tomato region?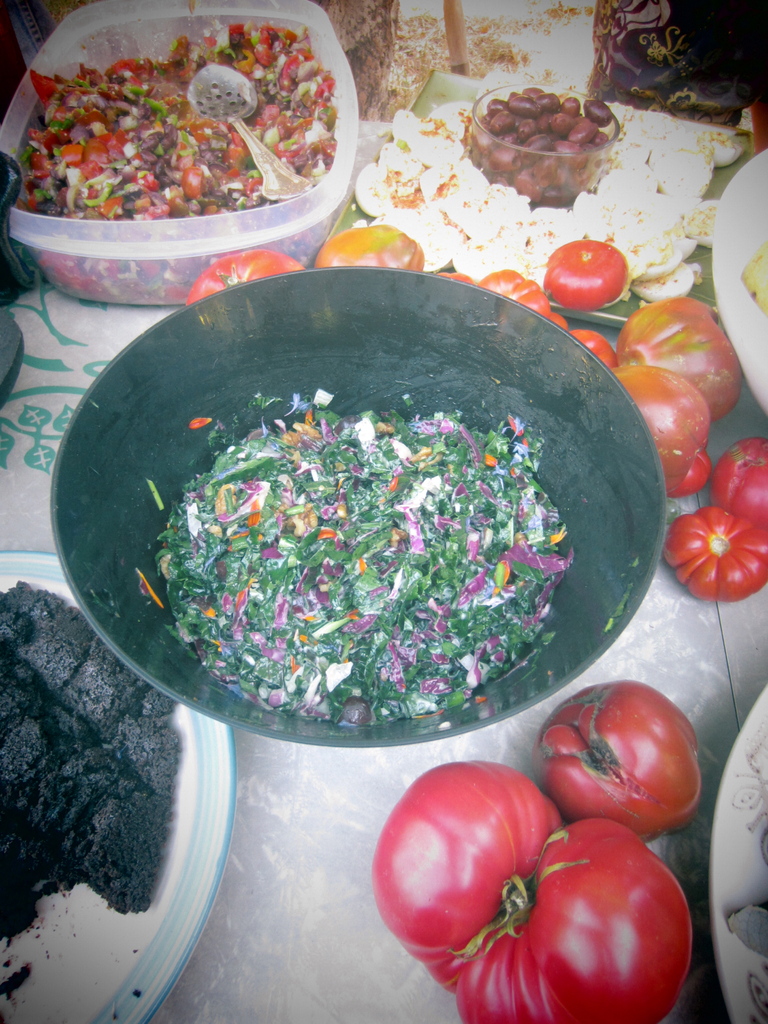
<bbox>716, 438, 767, 531</bbox>
